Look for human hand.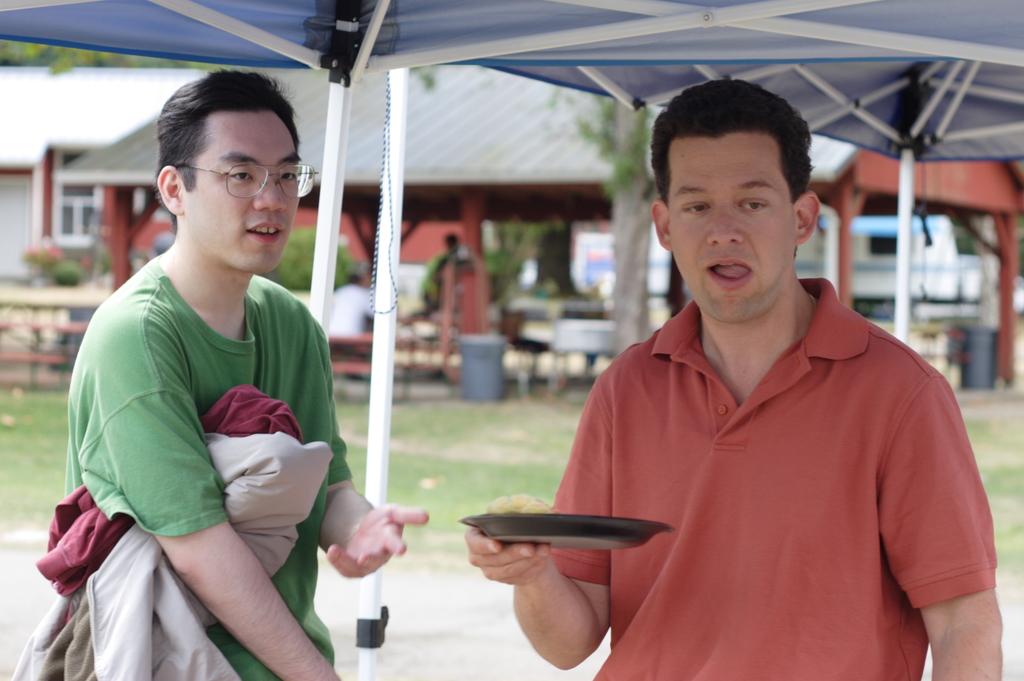
Found: <region>464, 523, 549, 586</region>.
